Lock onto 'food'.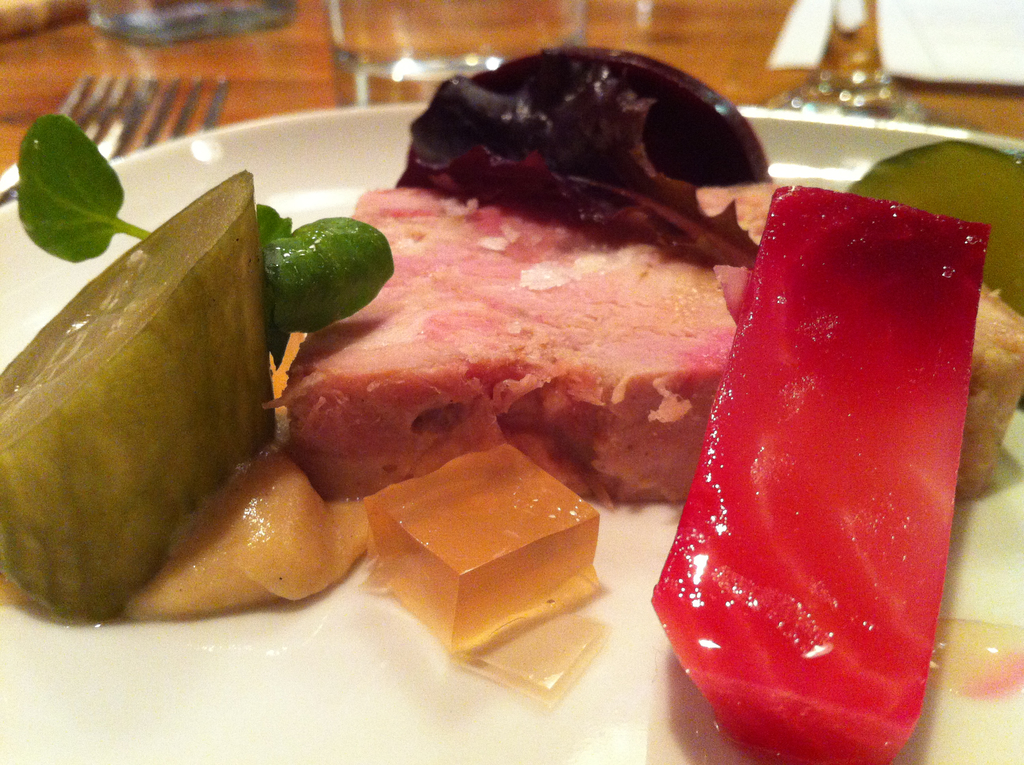
Locked: 0/451/372/615.
